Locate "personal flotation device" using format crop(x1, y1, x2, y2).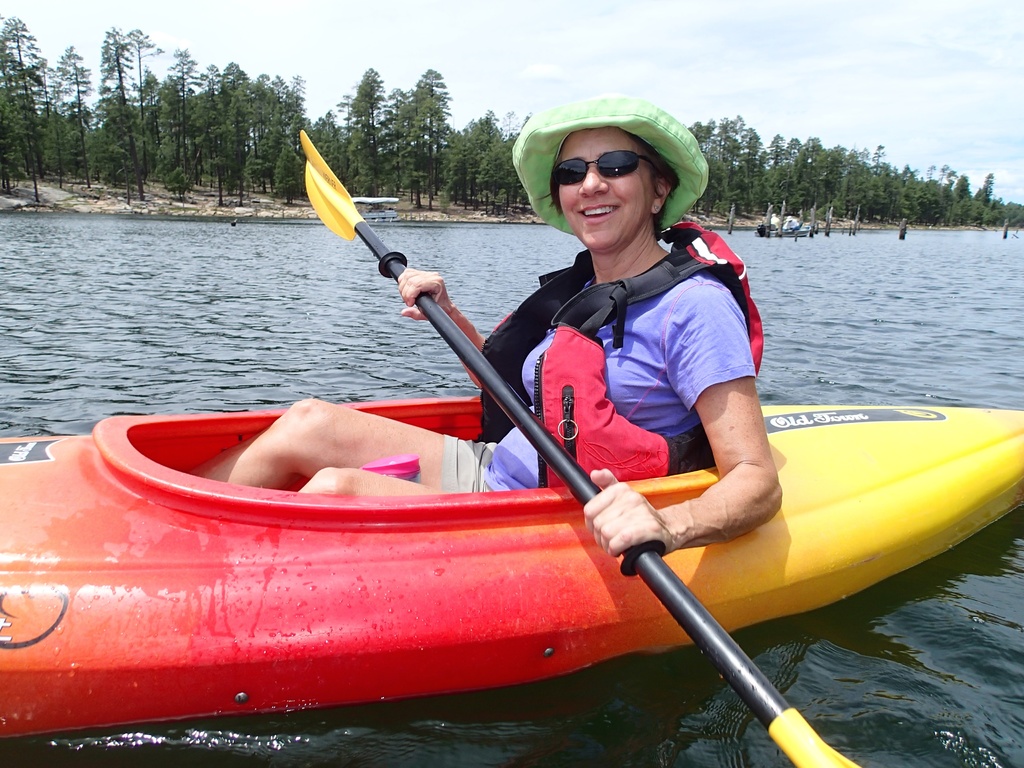
crop(472, 221, 763, 491).
